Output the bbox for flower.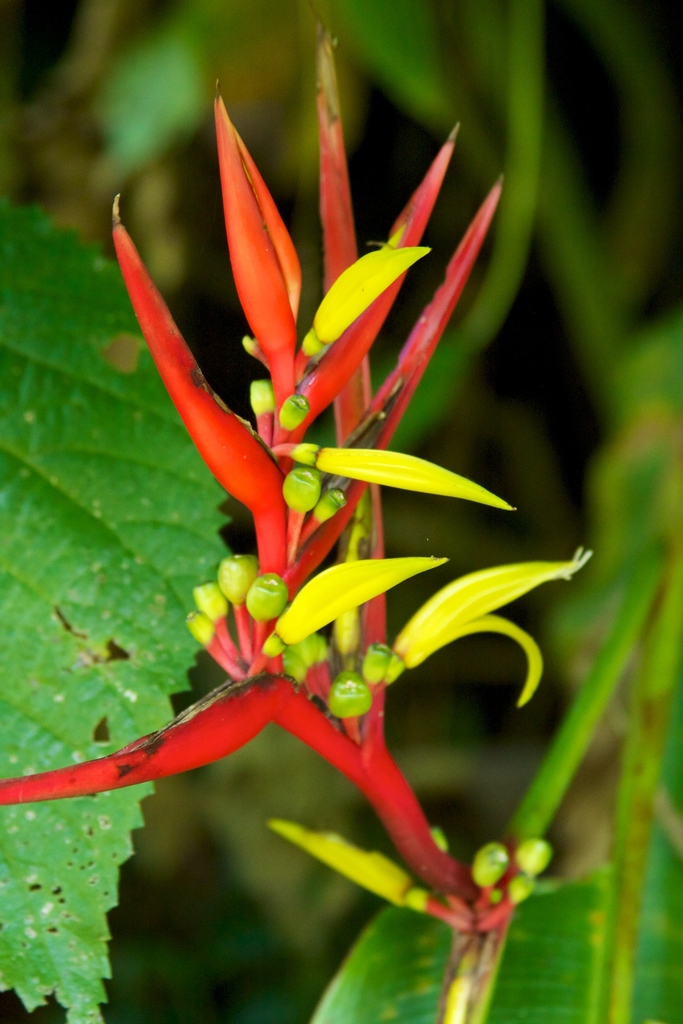
(x1=289, y1=442, x2=531, y2=509).
